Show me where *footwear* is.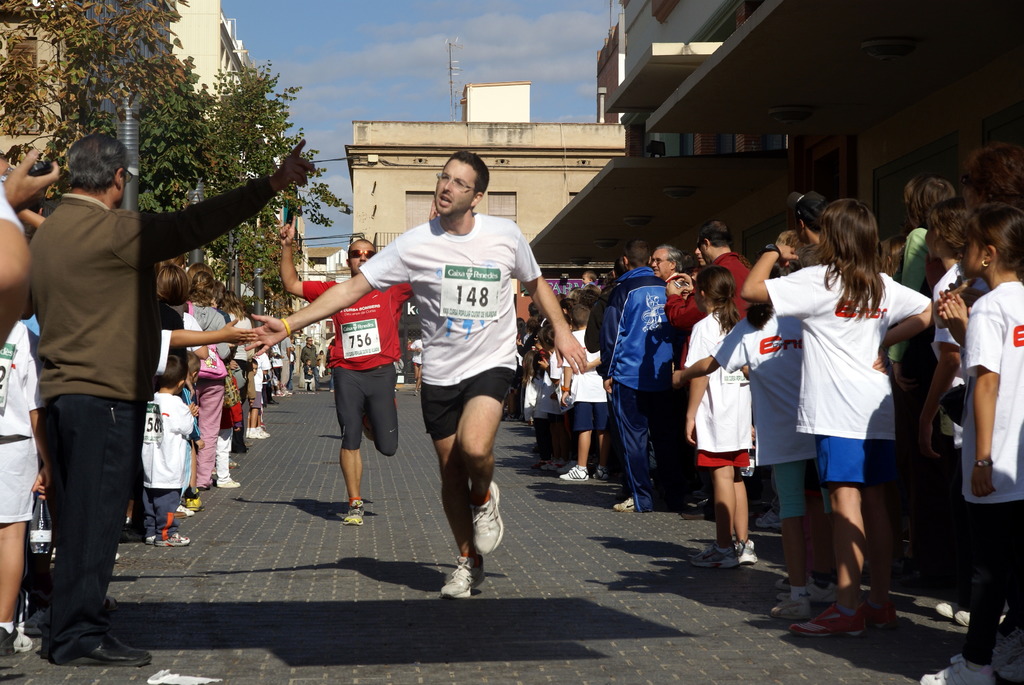
*footwear* is at left=763, top=595, right=808, bottom=617.
